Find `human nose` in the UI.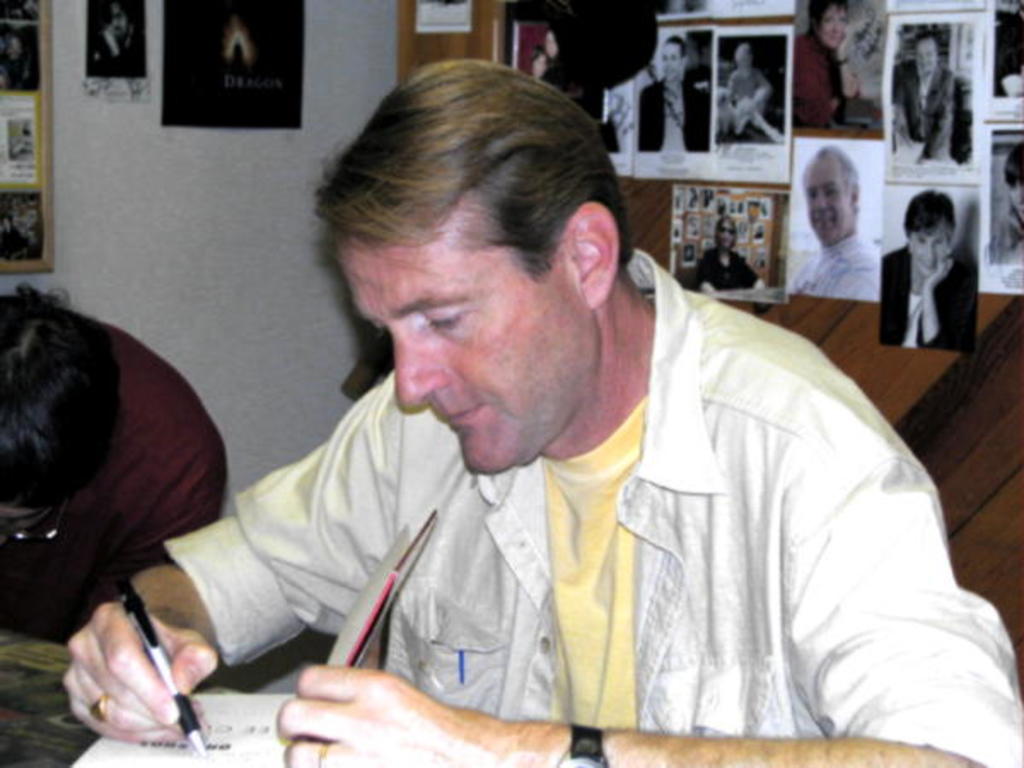
UI element at {"left": 816, "top": 195, "right": 828, "bottom": 210}.
